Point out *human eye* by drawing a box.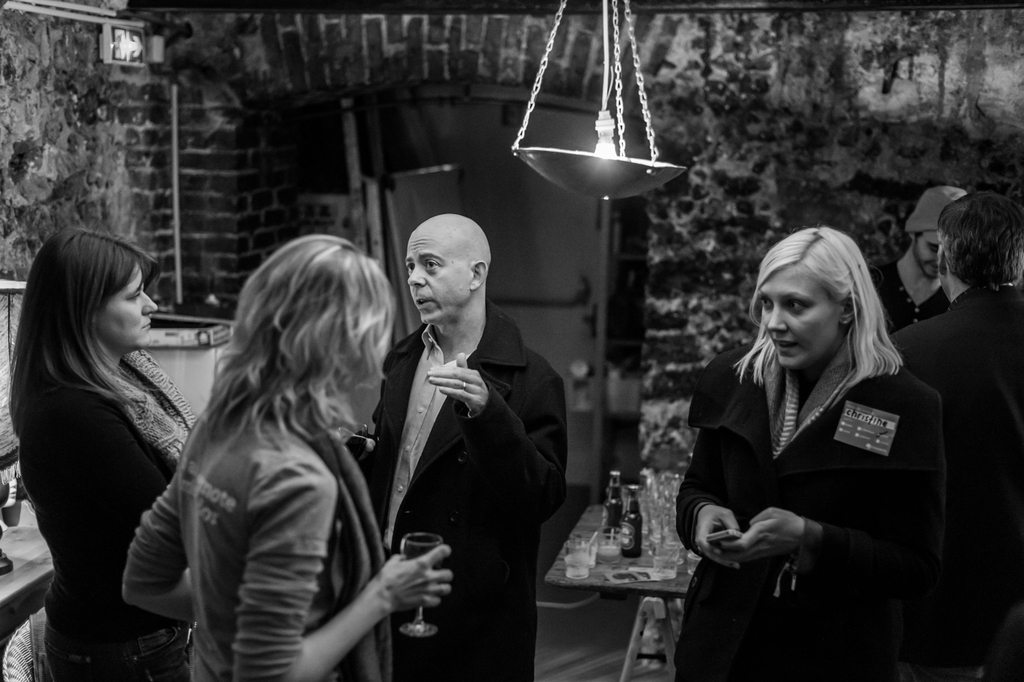
(425, 259, 442, 275).
